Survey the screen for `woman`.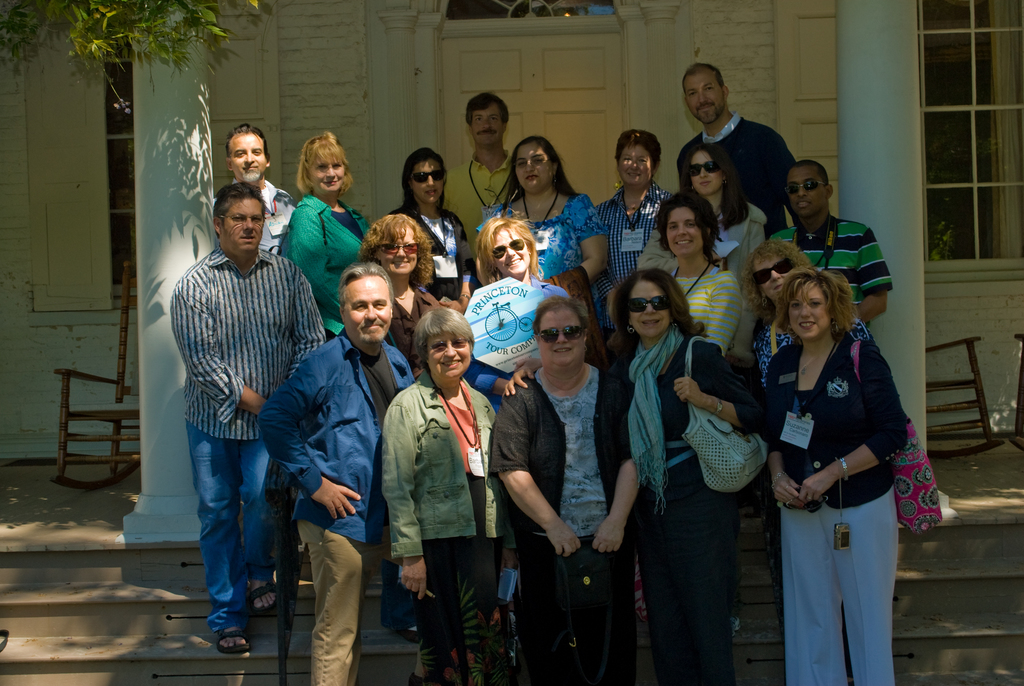
Survey found: (left=664, top=193, right=742, bottom=363).
